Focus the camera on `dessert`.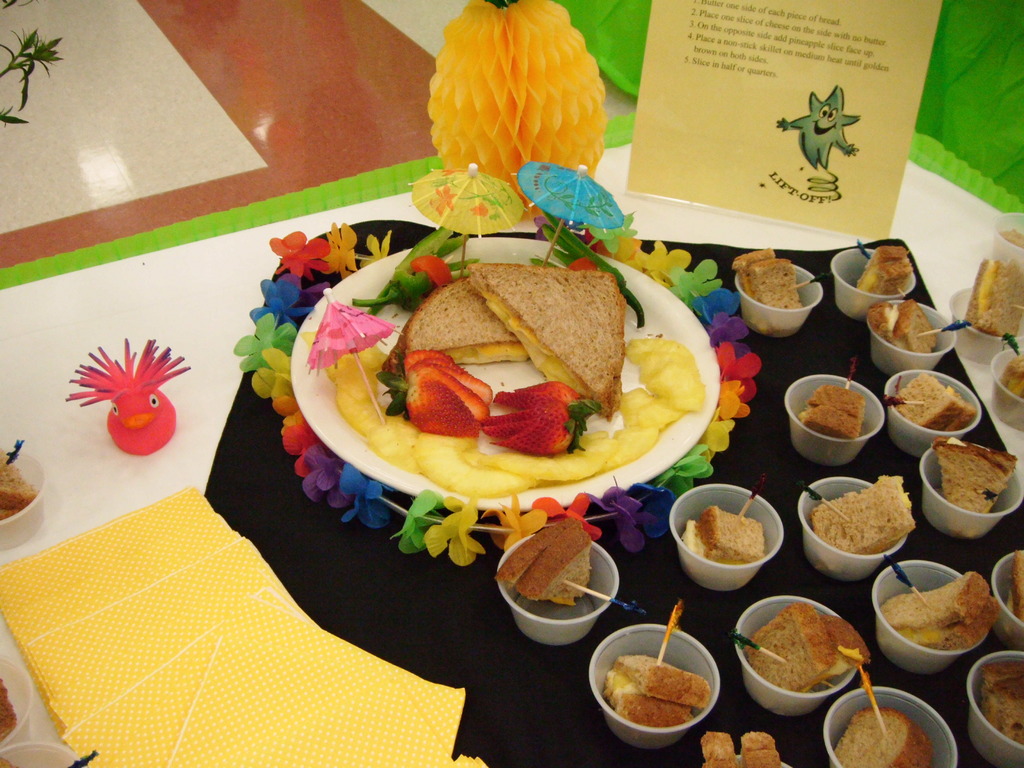
Focus region: l=973, t=662, r=1023, b=748.
